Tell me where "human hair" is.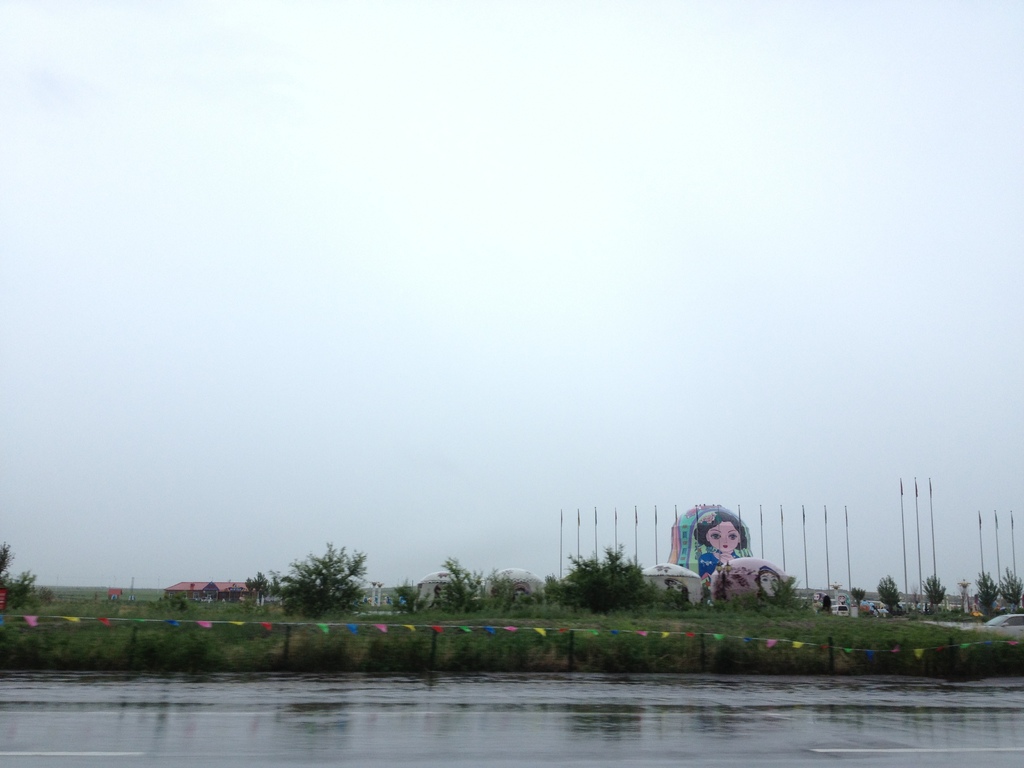
"human hair" is at box=[753, 570, 780, 593].
